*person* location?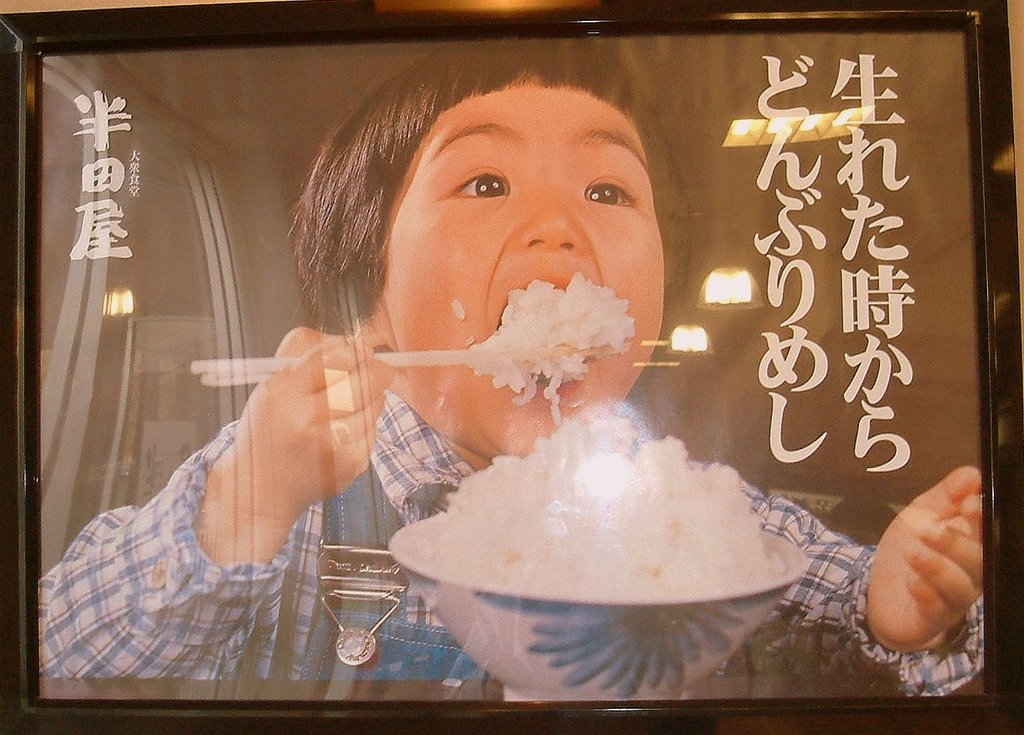
bbox(40, 37, 985, 693)
